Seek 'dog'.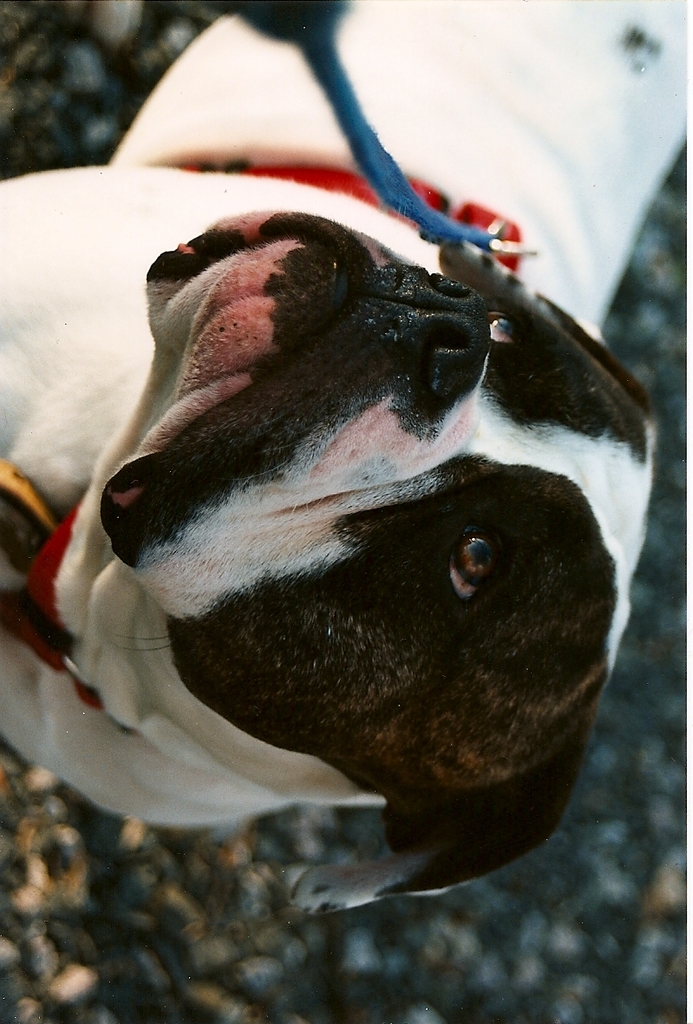
pyautogui.locateOnScreen(0, 0, 692, 929).
